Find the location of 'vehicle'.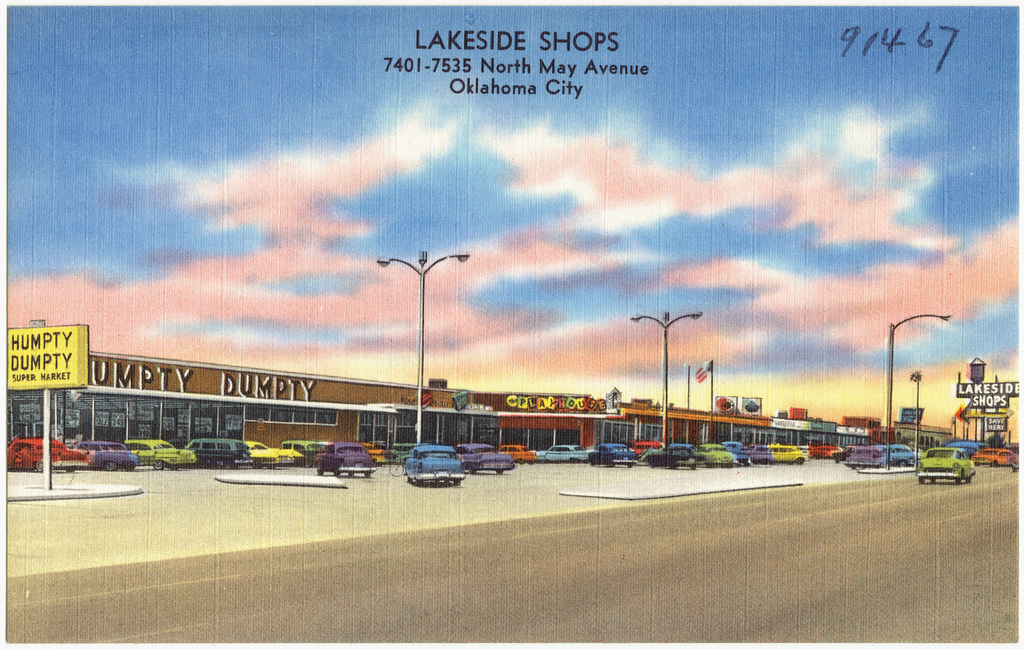
Location: 974:445:1014:466.
